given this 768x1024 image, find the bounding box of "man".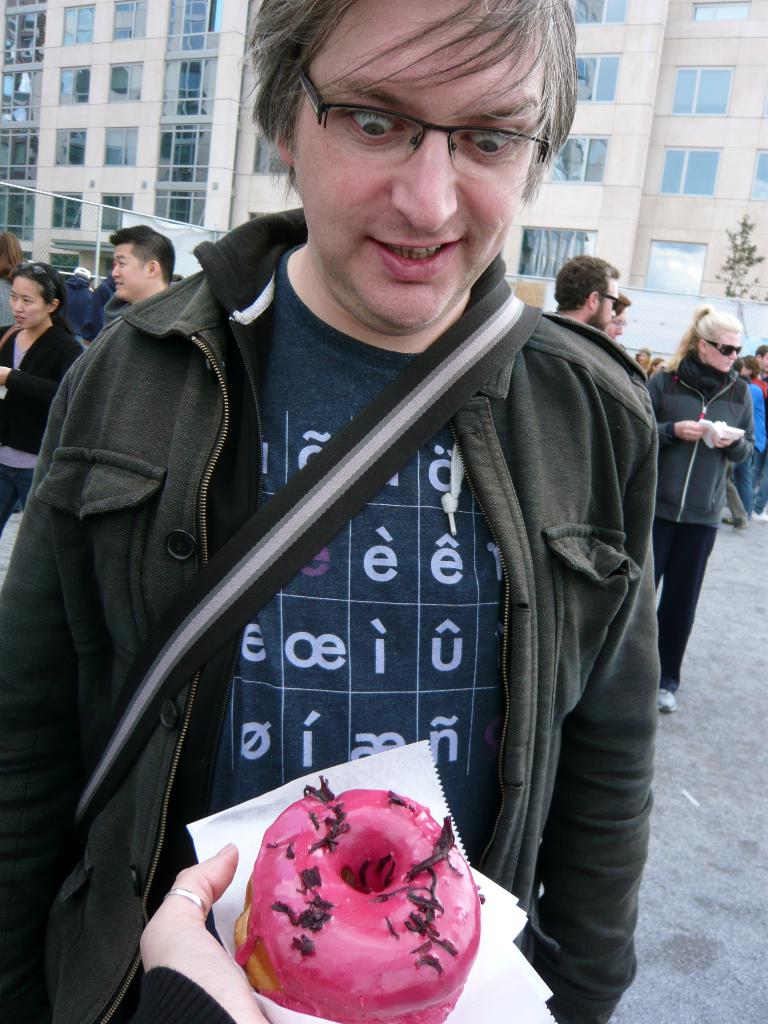
box(45, 14, 694, 1023).
